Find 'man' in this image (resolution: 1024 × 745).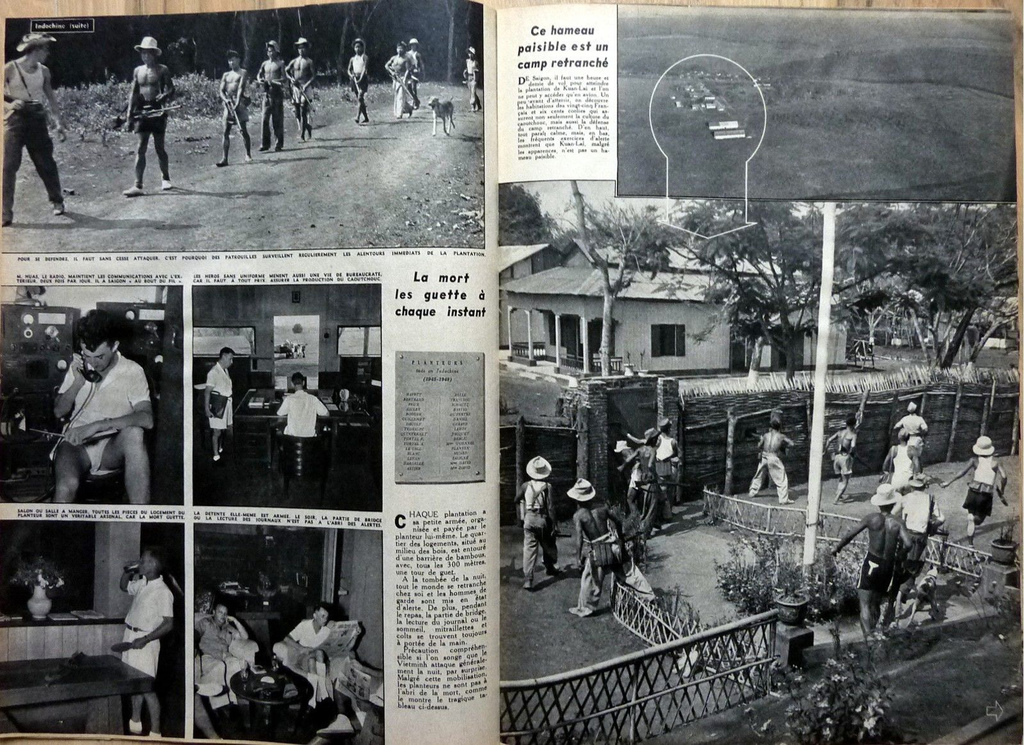
<bbox>43, 309, 156, 503</bbox>.
